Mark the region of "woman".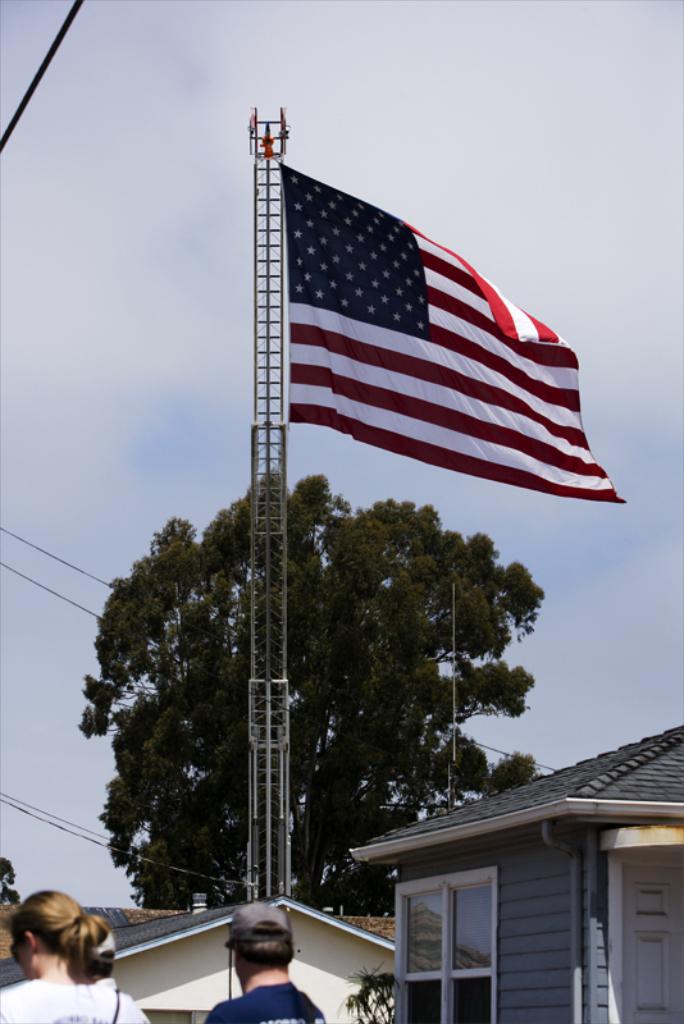
Region: [x1=0, y1=887, x2=131, y2=1011].
